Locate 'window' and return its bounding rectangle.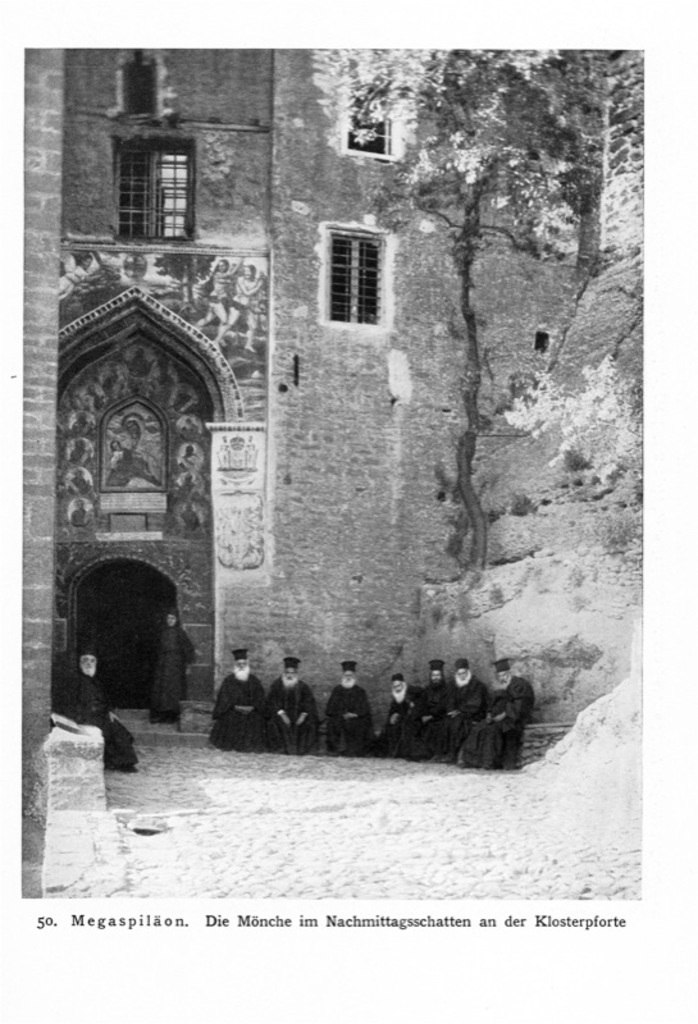
Rect(337, 84, 428, 148).
